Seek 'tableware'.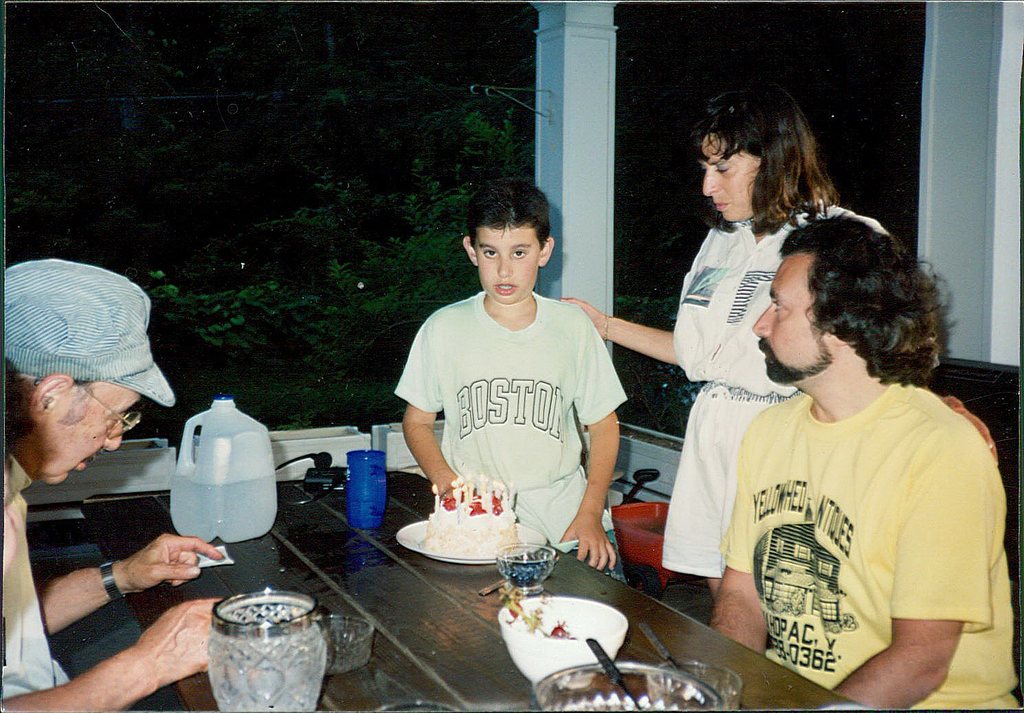
Rect(313, 612, 374, 677).
